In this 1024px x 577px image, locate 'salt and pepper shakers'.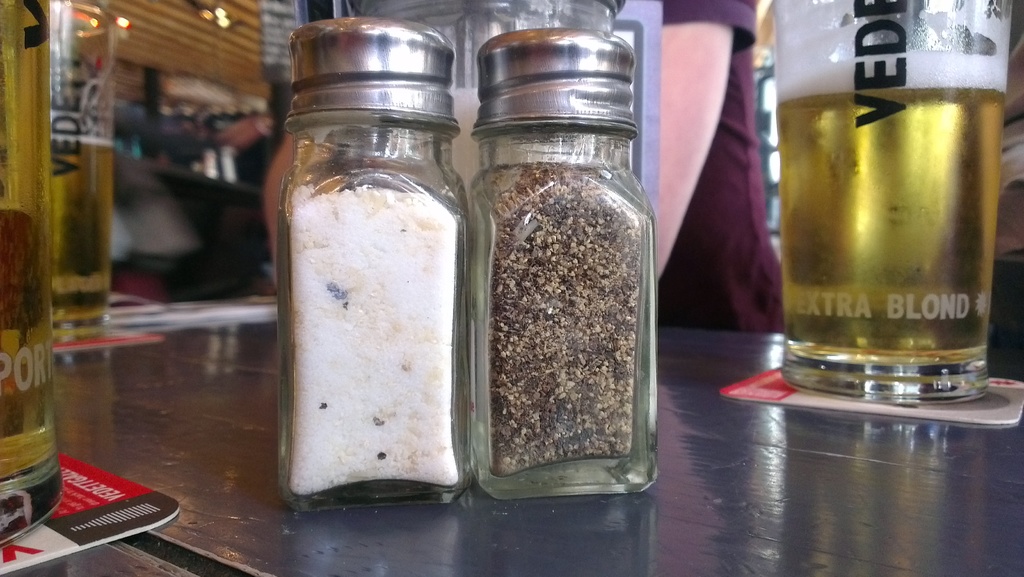
Bounding box: bbox=[458, 23, 667, 509].
